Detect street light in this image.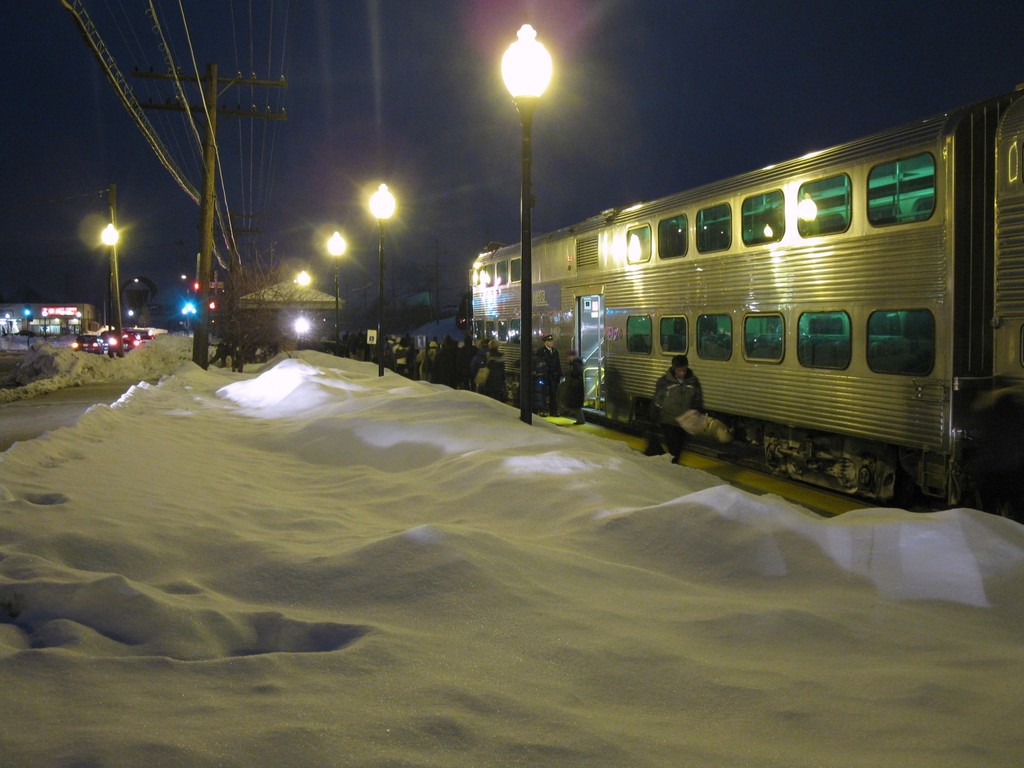
Detection: 495/22/552/429.
